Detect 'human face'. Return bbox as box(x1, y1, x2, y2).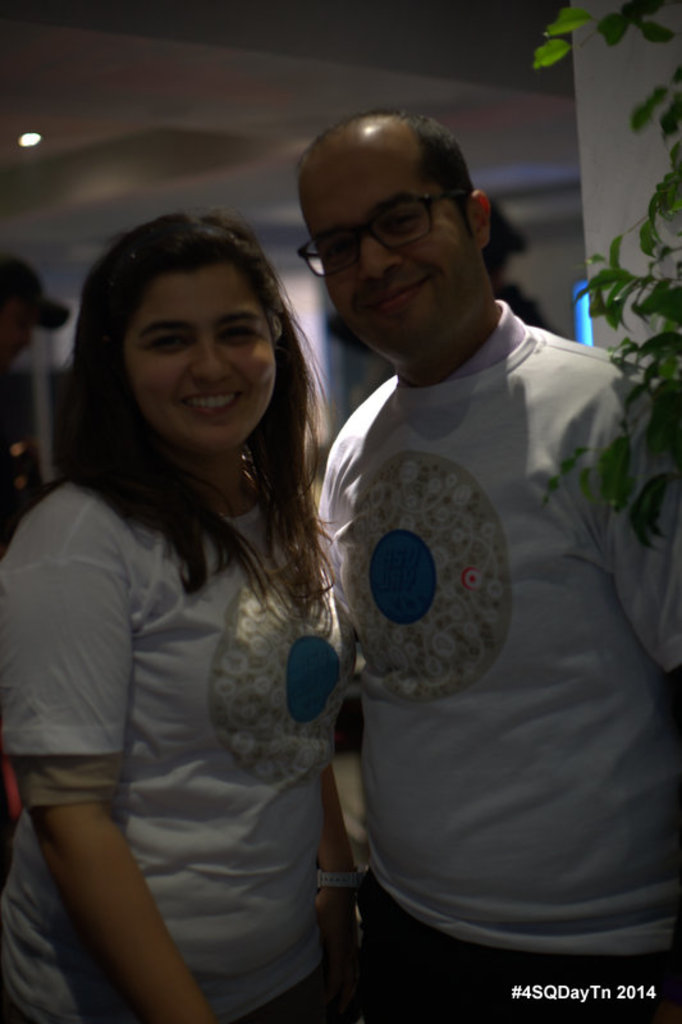
box(118, 262, 284, 460).
